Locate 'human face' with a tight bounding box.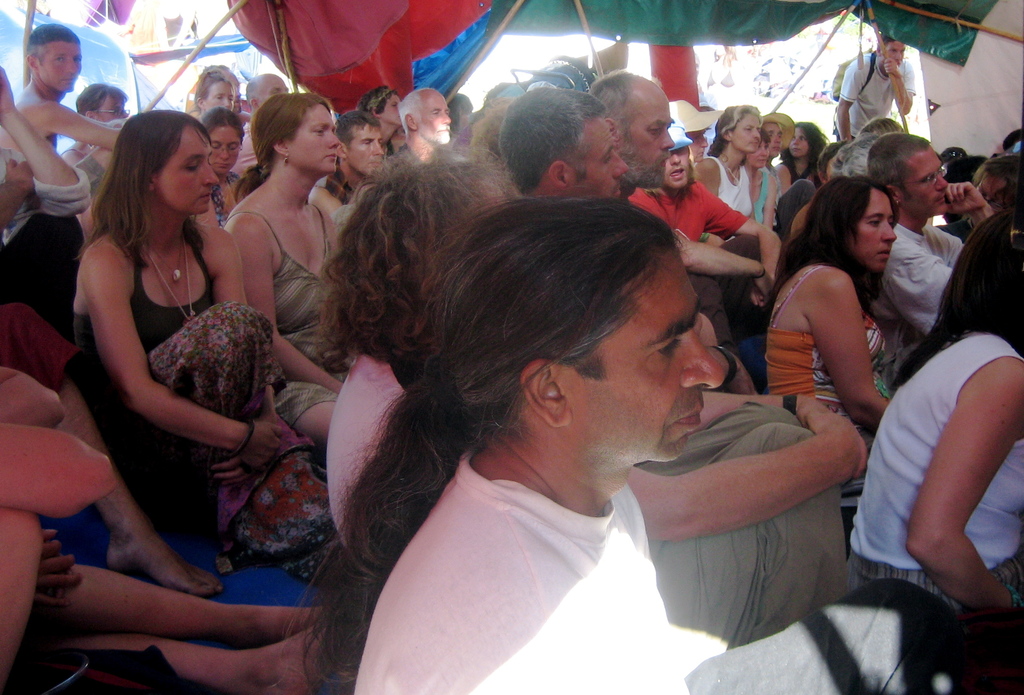
l=342, t=127, r=385, b=171.
